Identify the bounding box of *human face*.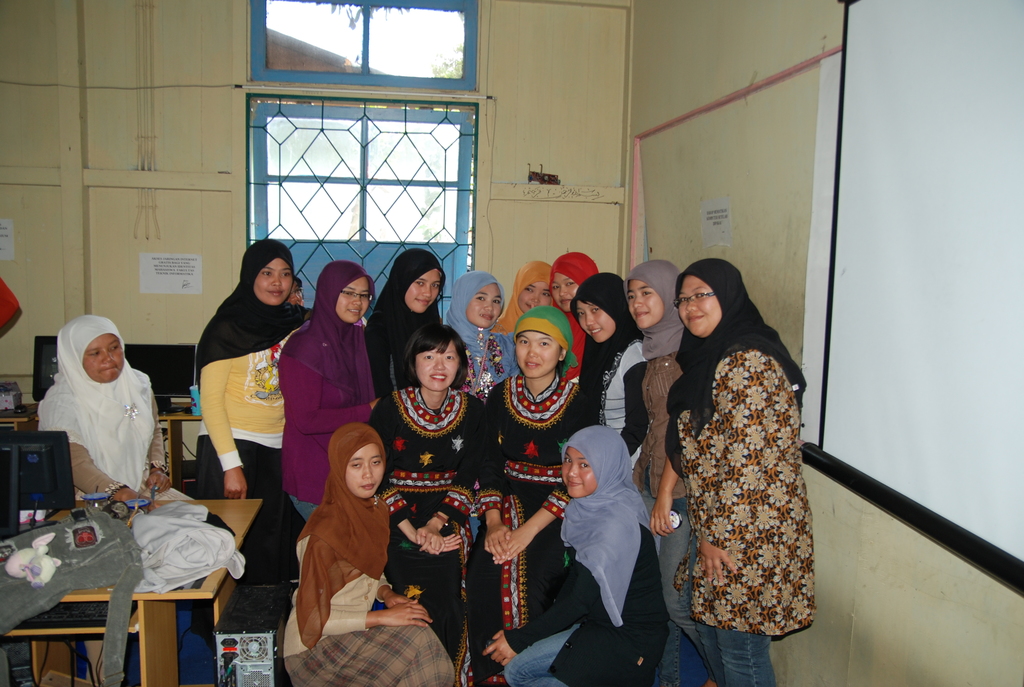
bbox=[82, 333, 119, 384].
